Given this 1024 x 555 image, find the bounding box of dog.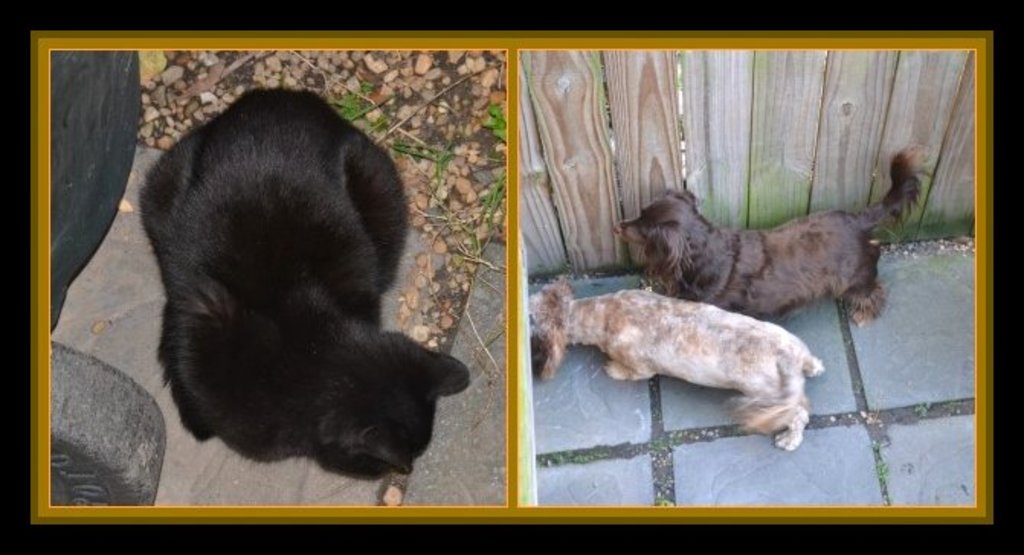
606, 145, 935, 328.
